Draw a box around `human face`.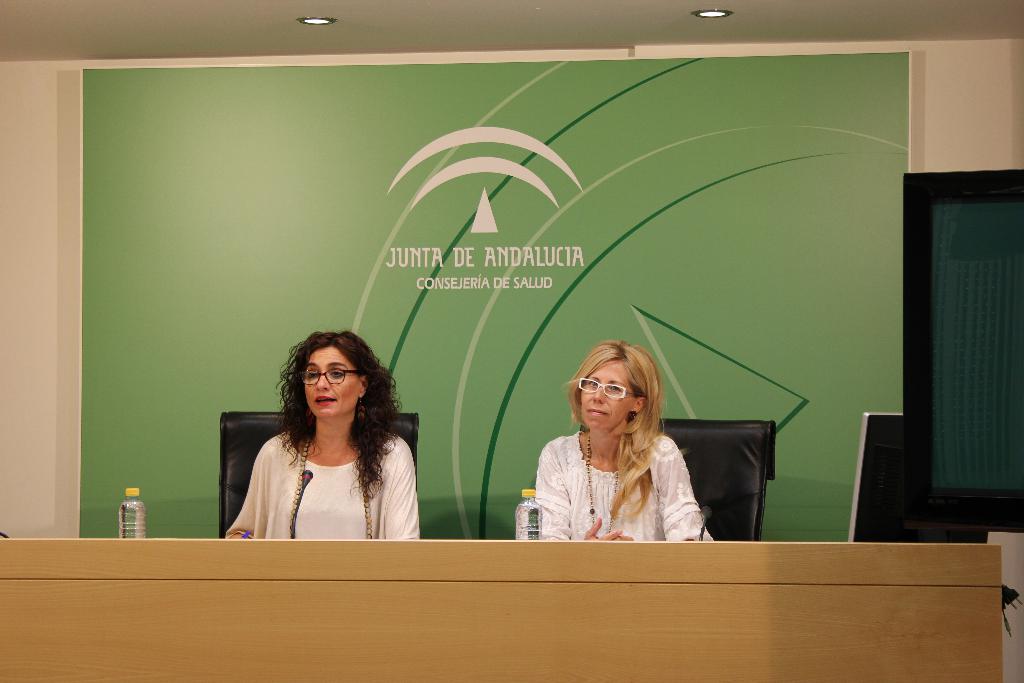
[x1=577, y1=363, x2=632, y2=431].
